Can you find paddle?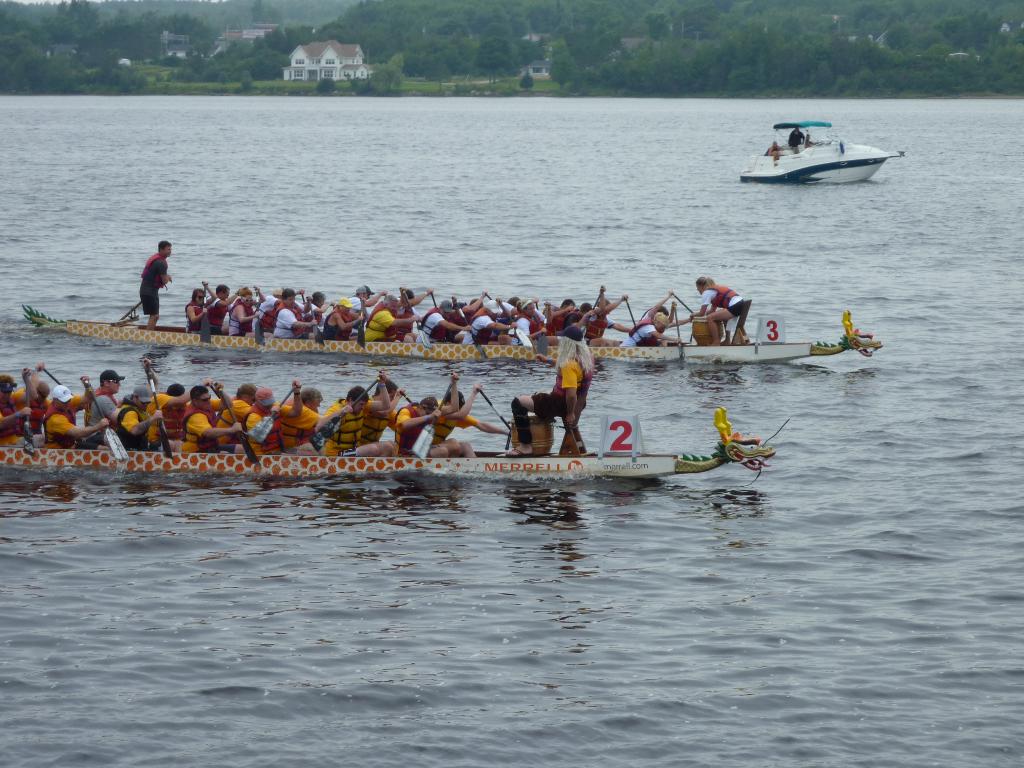
Yes, bounding box: bbox=(580, 288, 603, 339).
